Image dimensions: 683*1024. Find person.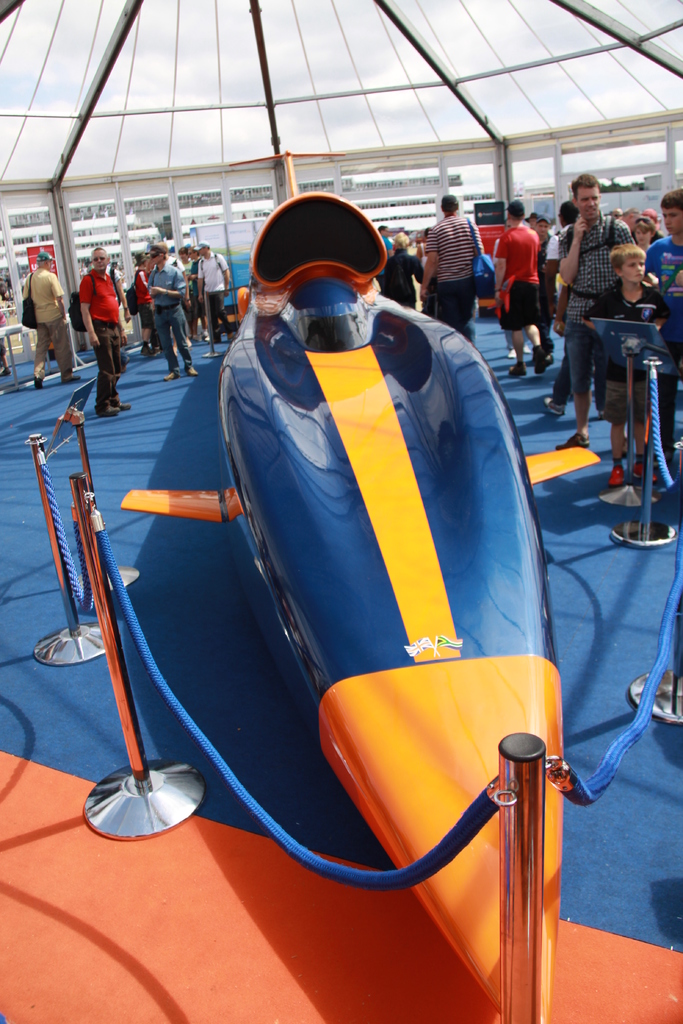
{"x1": 594, "y1": 232, "x2": 662, "y2": 484}.
